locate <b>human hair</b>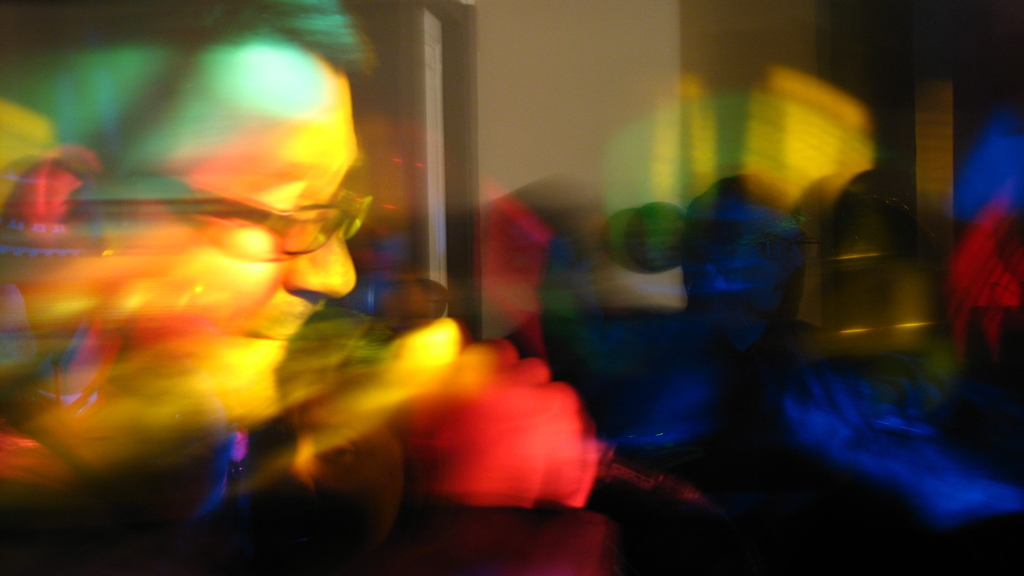
Rect(0, 0, 375, 84)
